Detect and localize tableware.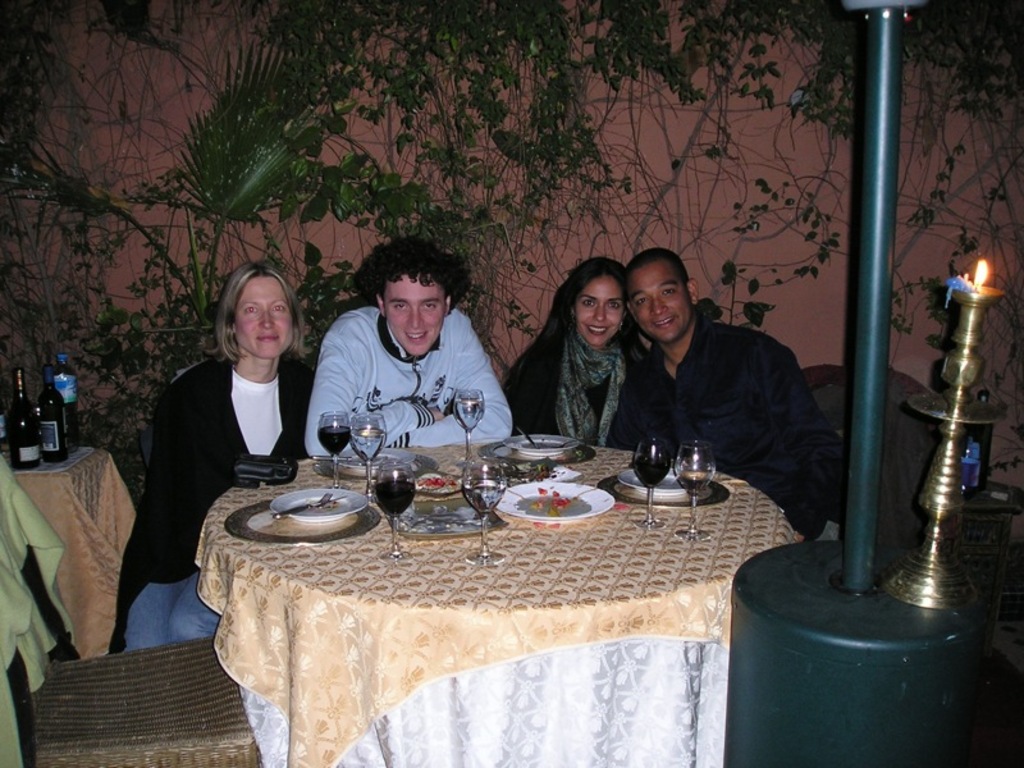
Localized at bbox(477, 435, 611, 460).
